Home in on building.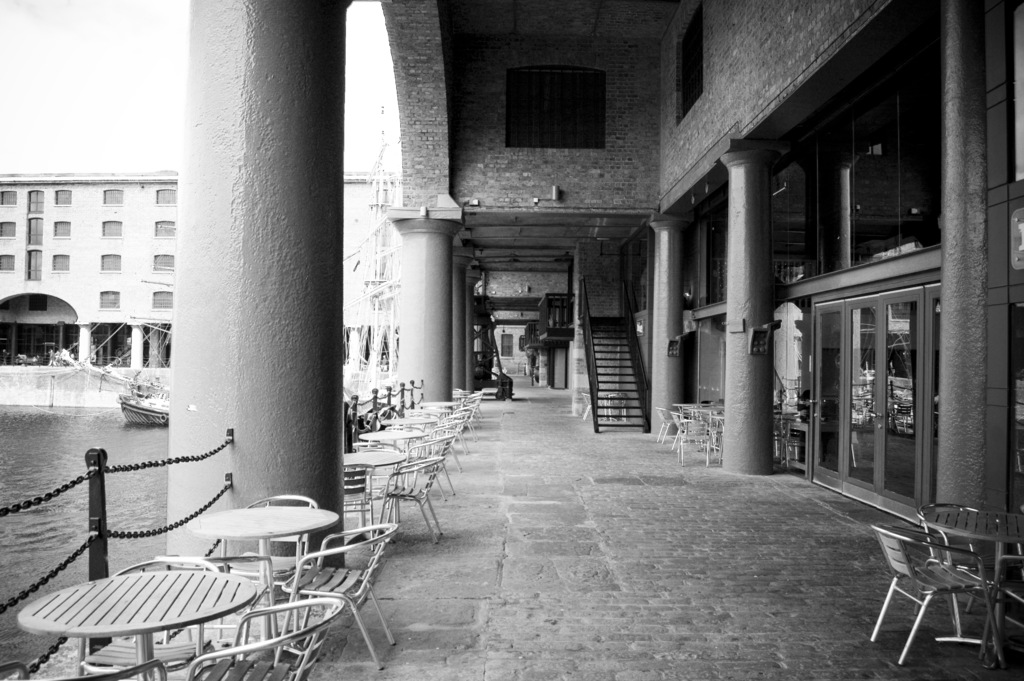
Homed in at pyautogui.locateOnScreen(0, 170, 180, 368).
